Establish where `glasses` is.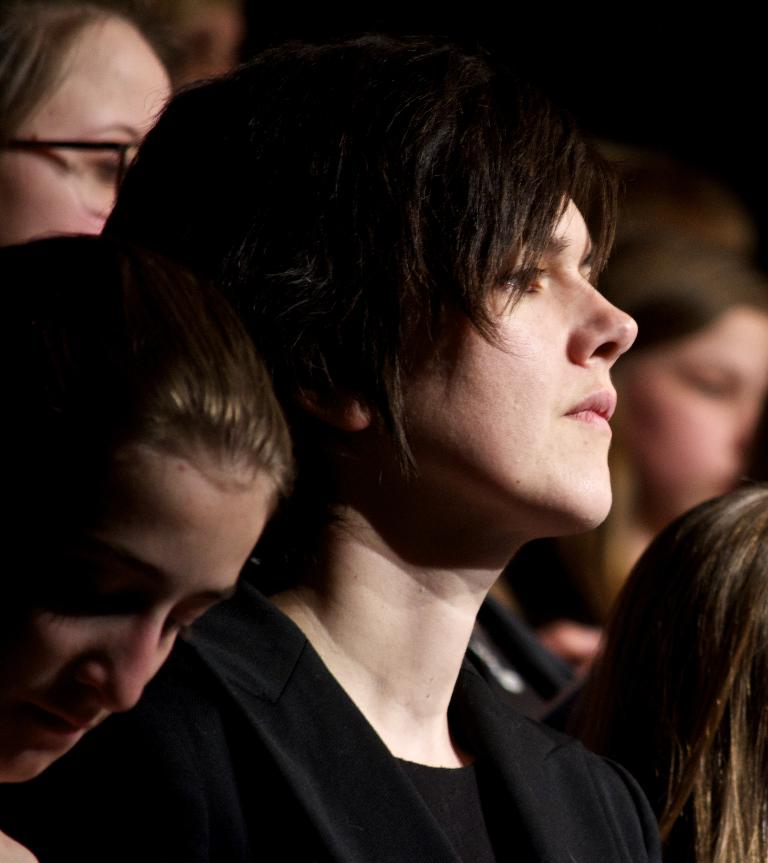
Established at <box>0,138,141,195</box>.
